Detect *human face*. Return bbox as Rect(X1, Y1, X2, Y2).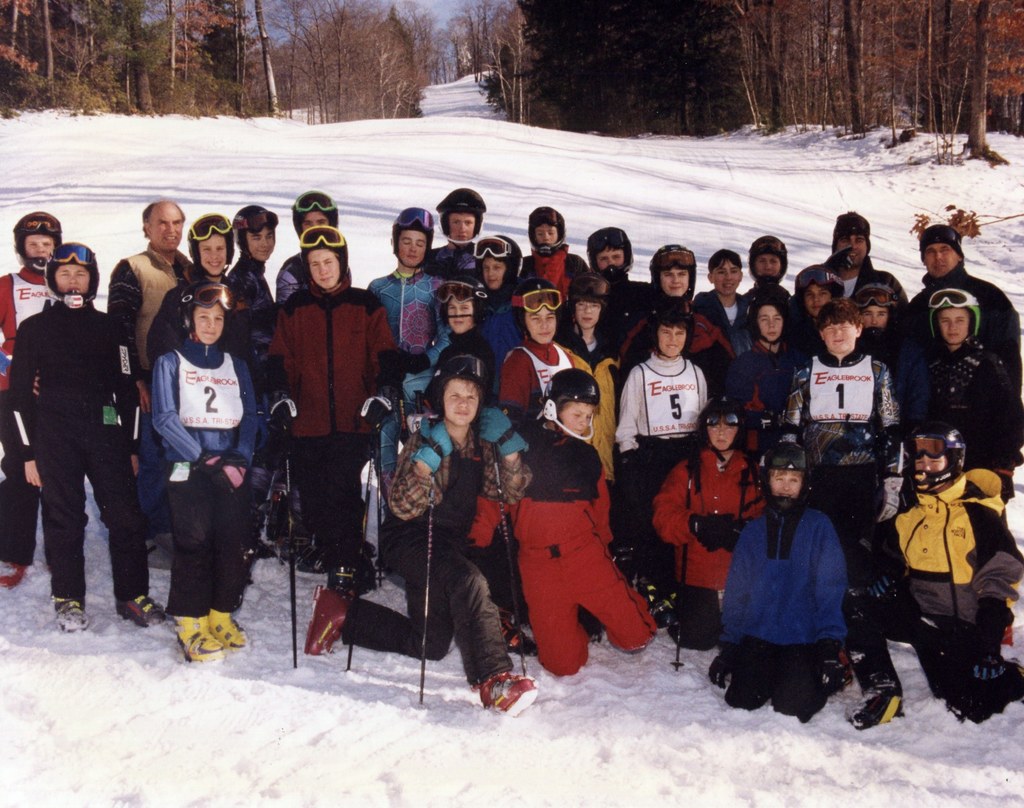
Rect(152, 206, 182, 250).
